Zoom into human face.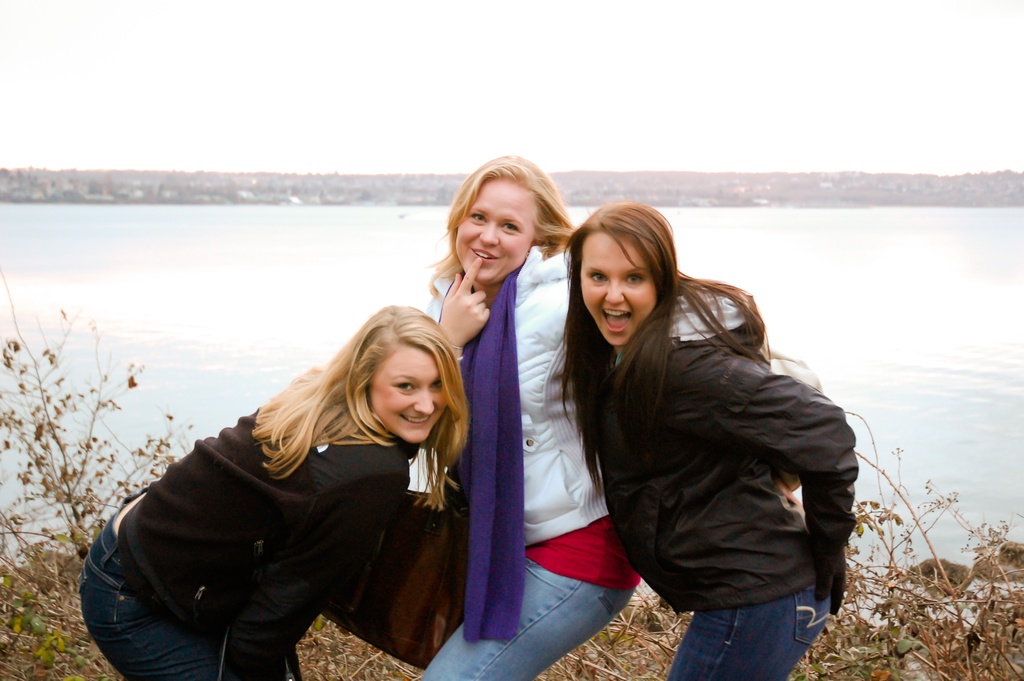
Zoom target: 455 183 534 284.
